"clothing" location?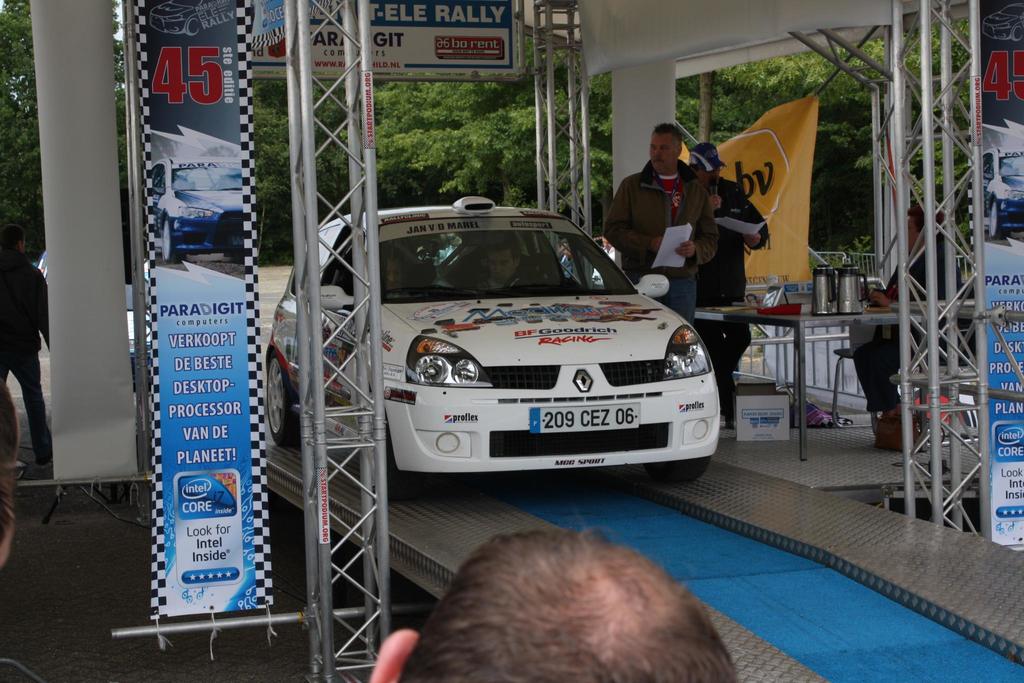
695, 176, 769, 378
